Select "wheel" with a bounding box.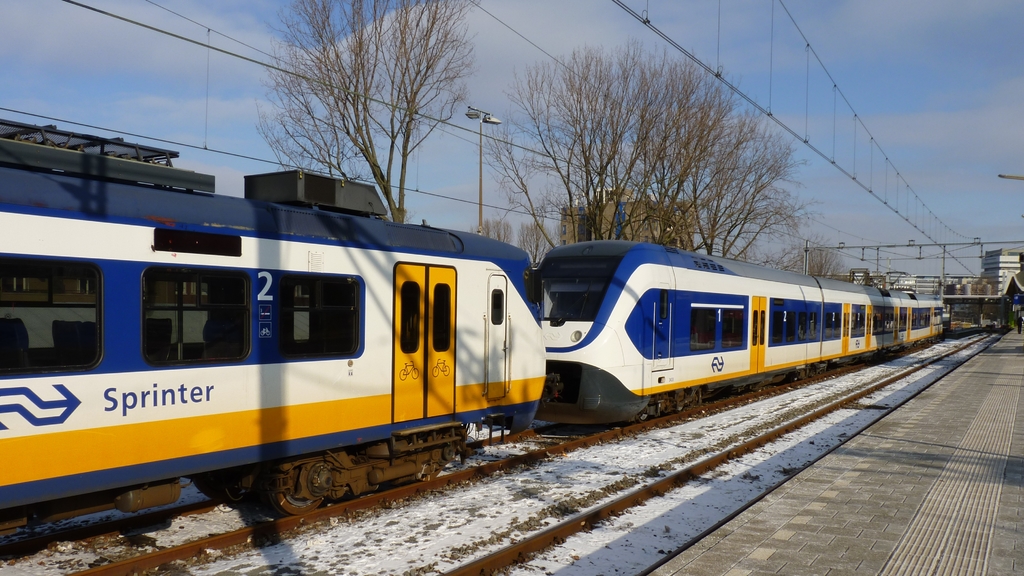
(x1=420, y1=466, x2=444, y2=483).
